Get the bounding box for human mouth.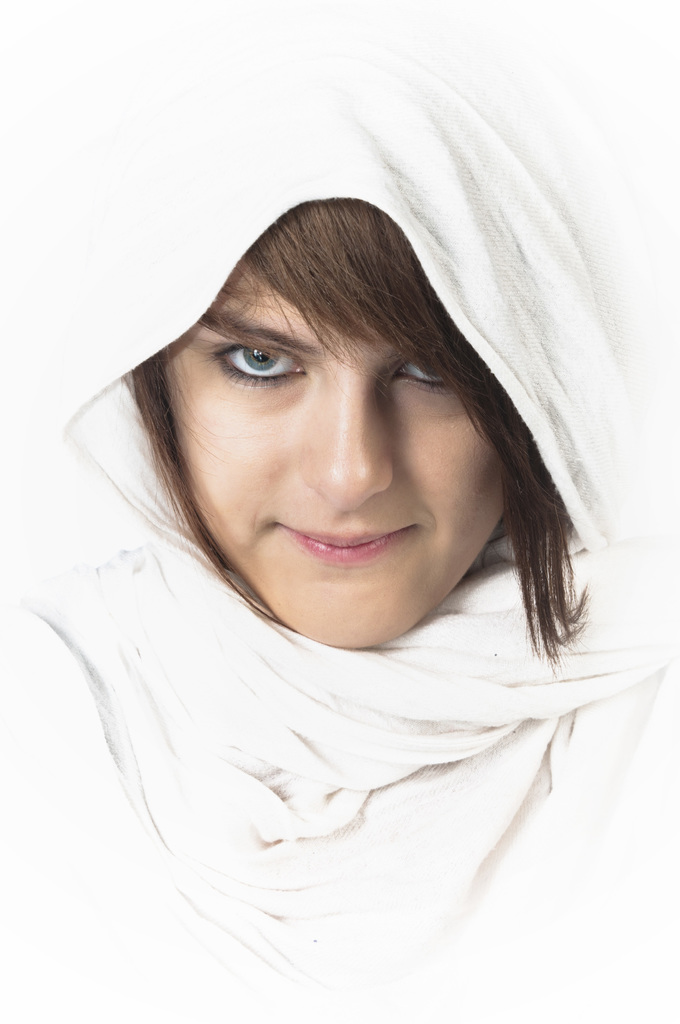
bbox=(270, 519, 423, 577).
